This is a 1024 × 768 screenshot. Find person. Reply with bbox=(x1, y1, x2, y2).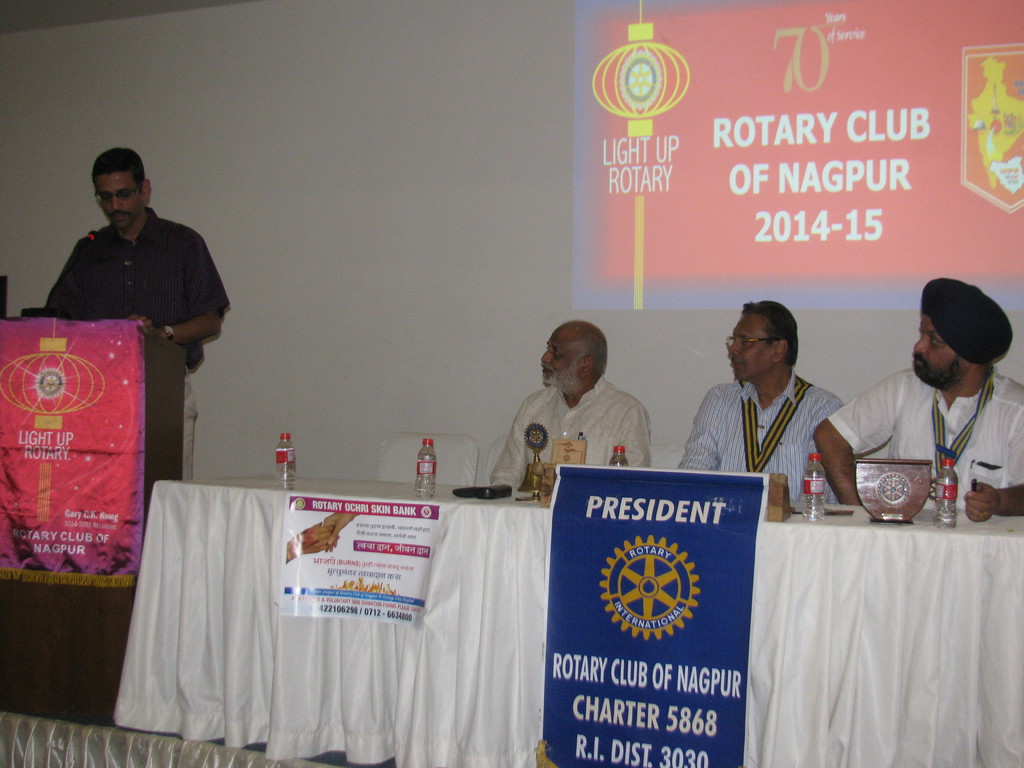
bbox=(47, 148, 231, 482).
